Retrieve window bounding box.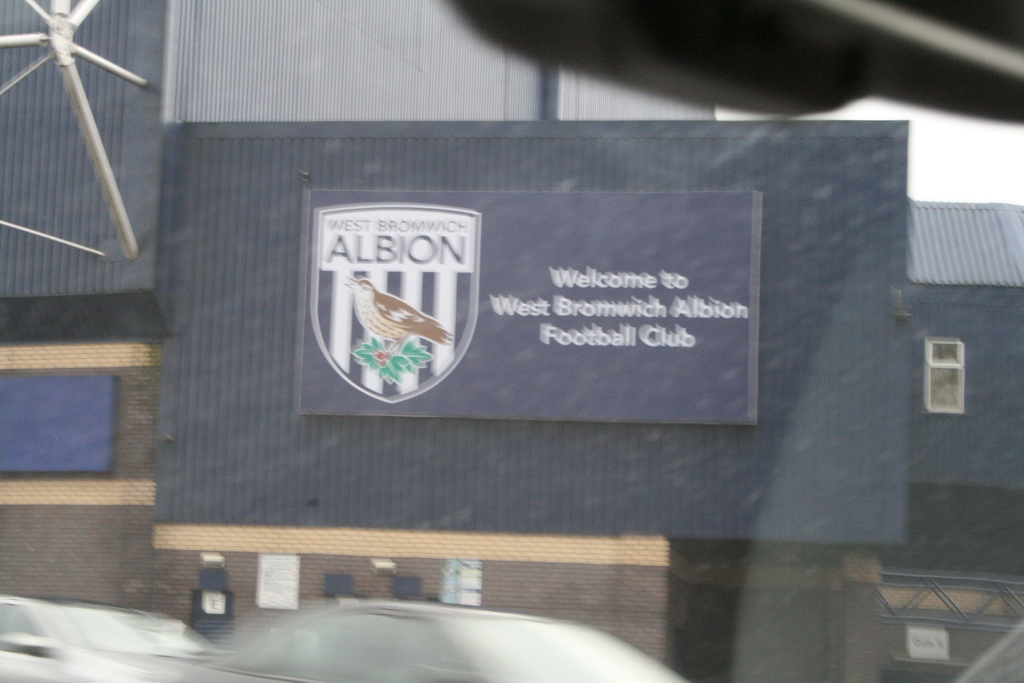
Bounding box: locate(20, 343, 150, 488).
